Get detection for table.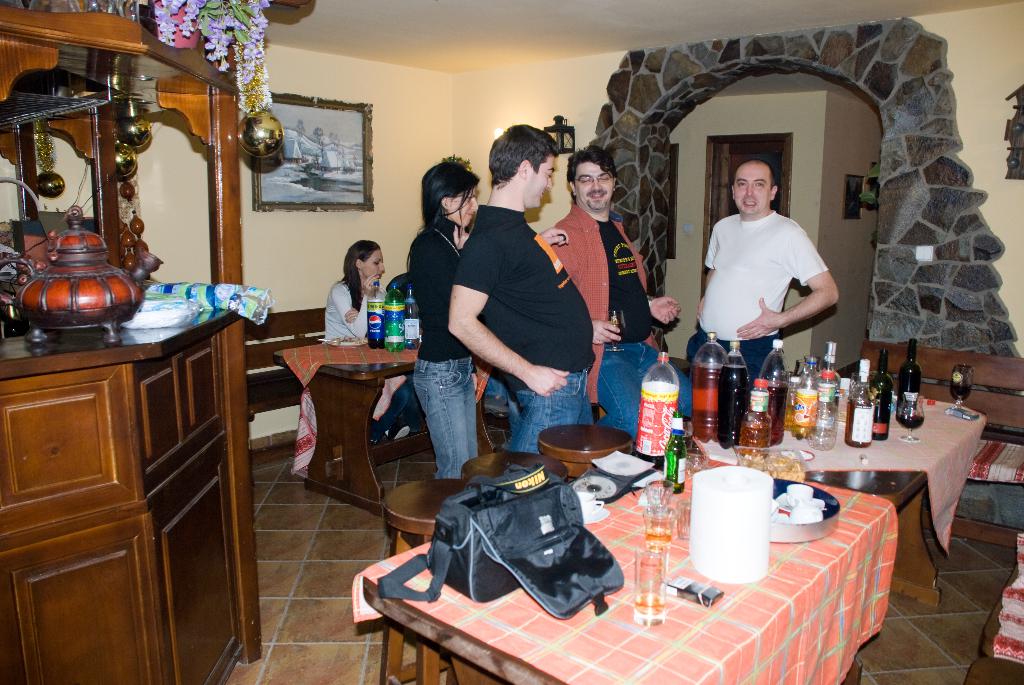
Detection: (left=363, top=437, right=934, bottom=684).
